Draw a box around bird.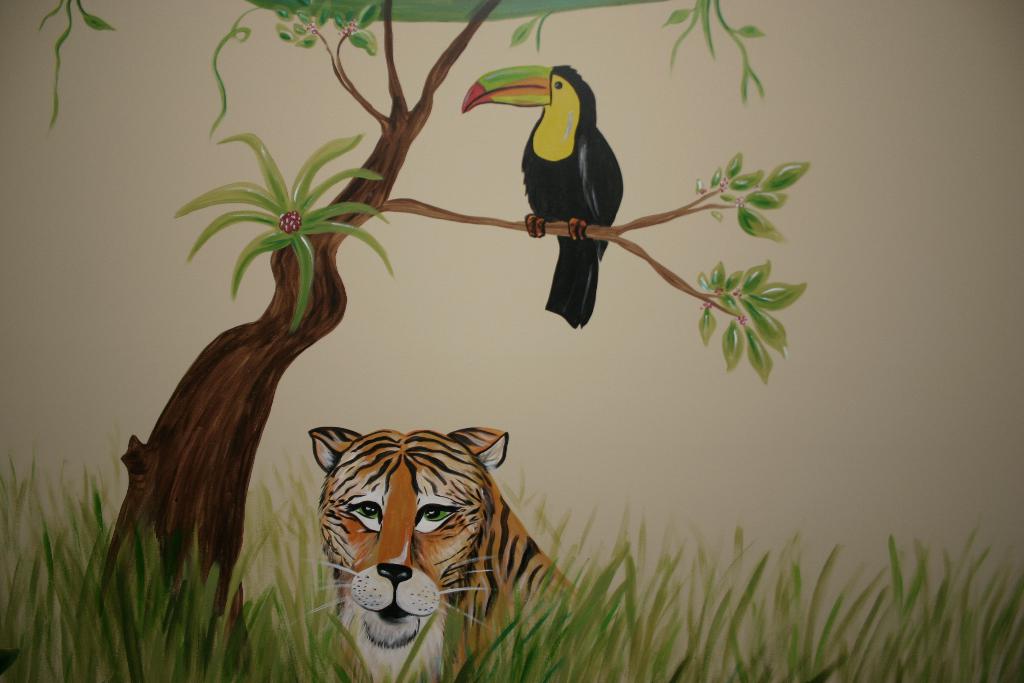
<box>480,74,637,309</box>.
